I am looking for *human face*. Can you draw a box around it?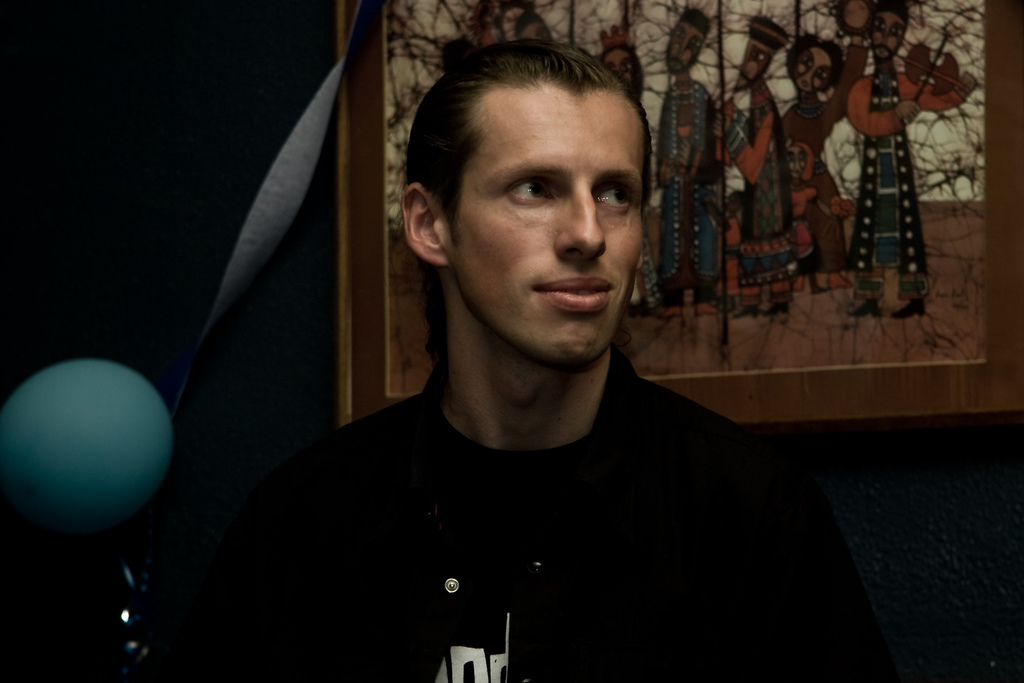
Sure, the bounding box is (670, 28, 708, 81).
